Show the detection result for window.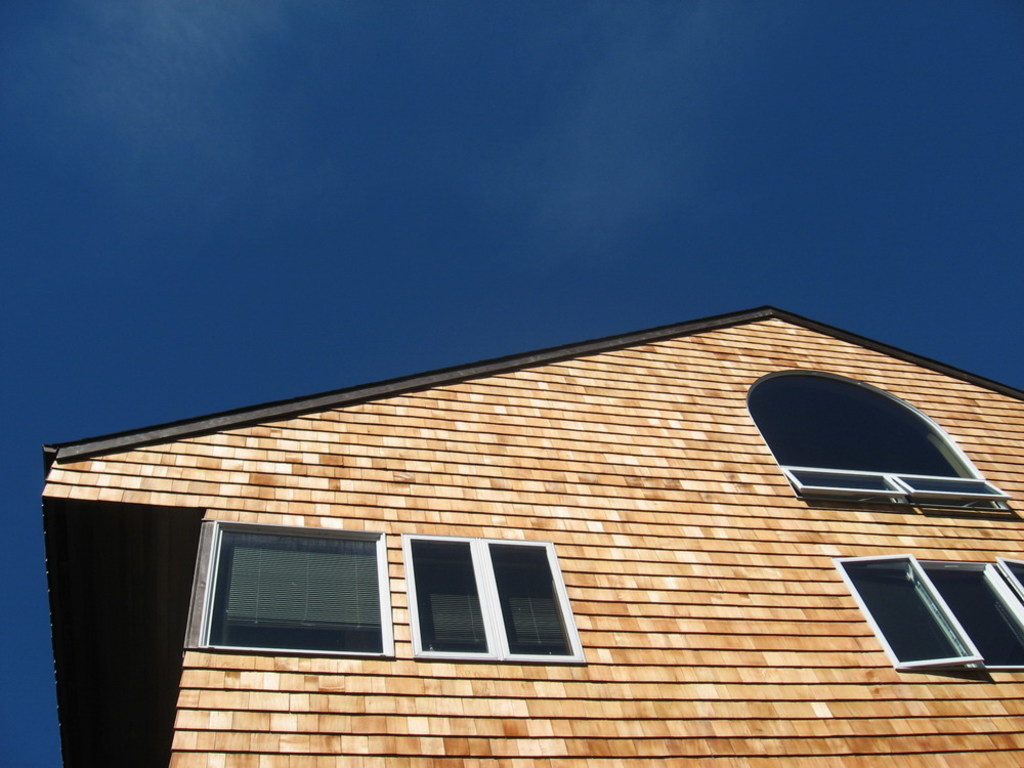
l=856, t=541, r=1007, b=680.
